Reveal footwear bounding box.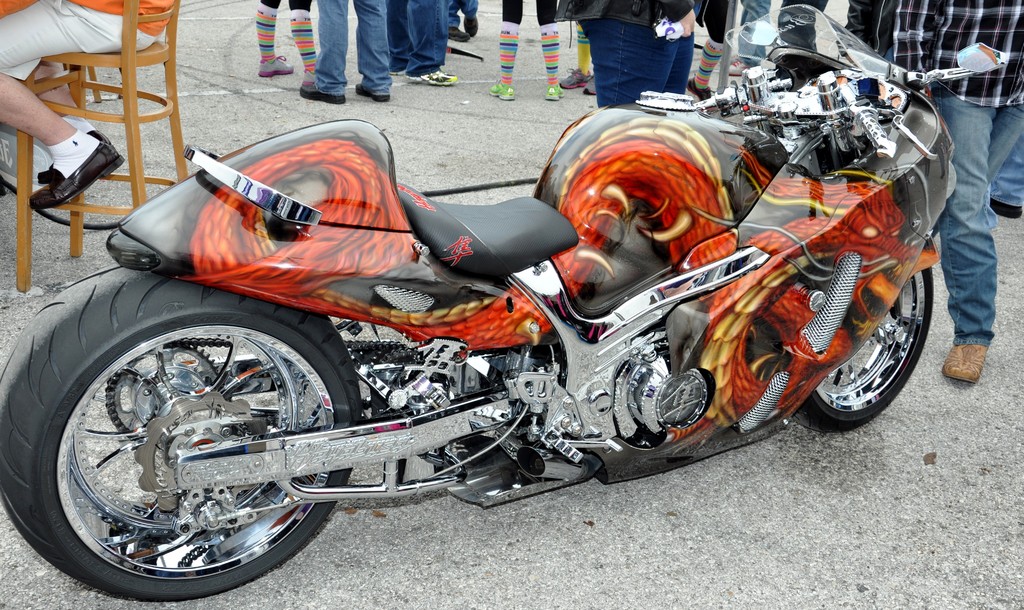
Revealed: <region>387, 67, 404, 72</region>.
